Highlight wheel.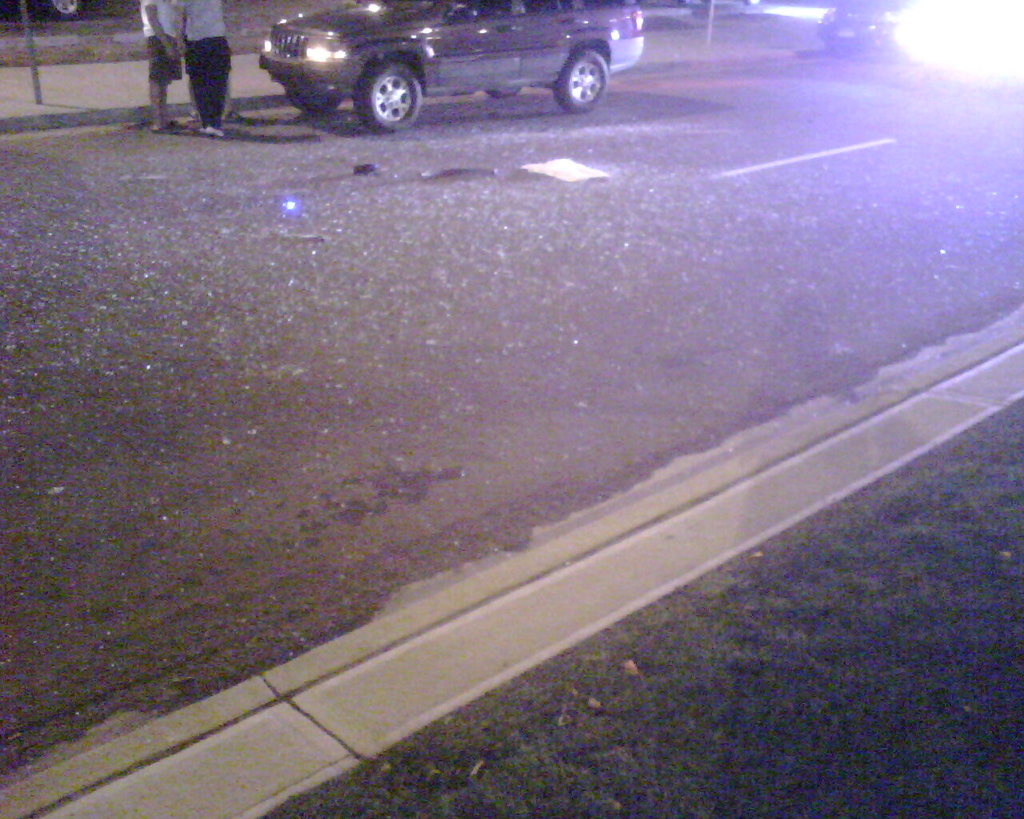
Highlighted region: [353, 58, 418, 132].
